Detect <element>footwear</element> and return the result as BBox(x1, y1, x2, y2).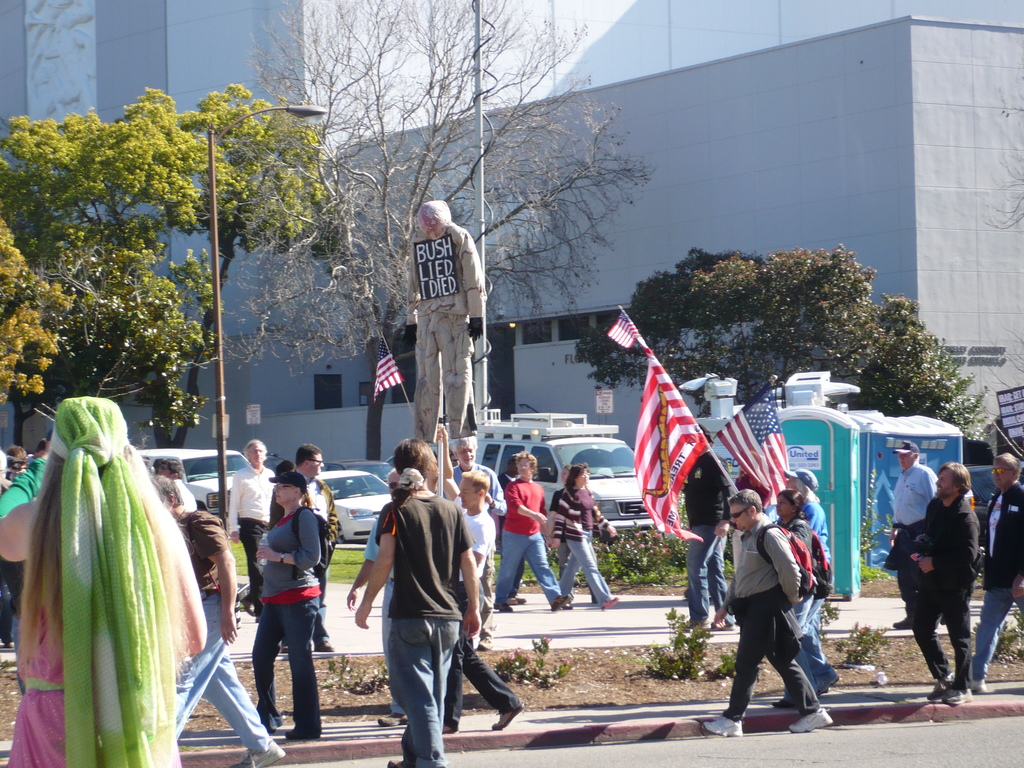
BBox(228, 738, 288, 767).
